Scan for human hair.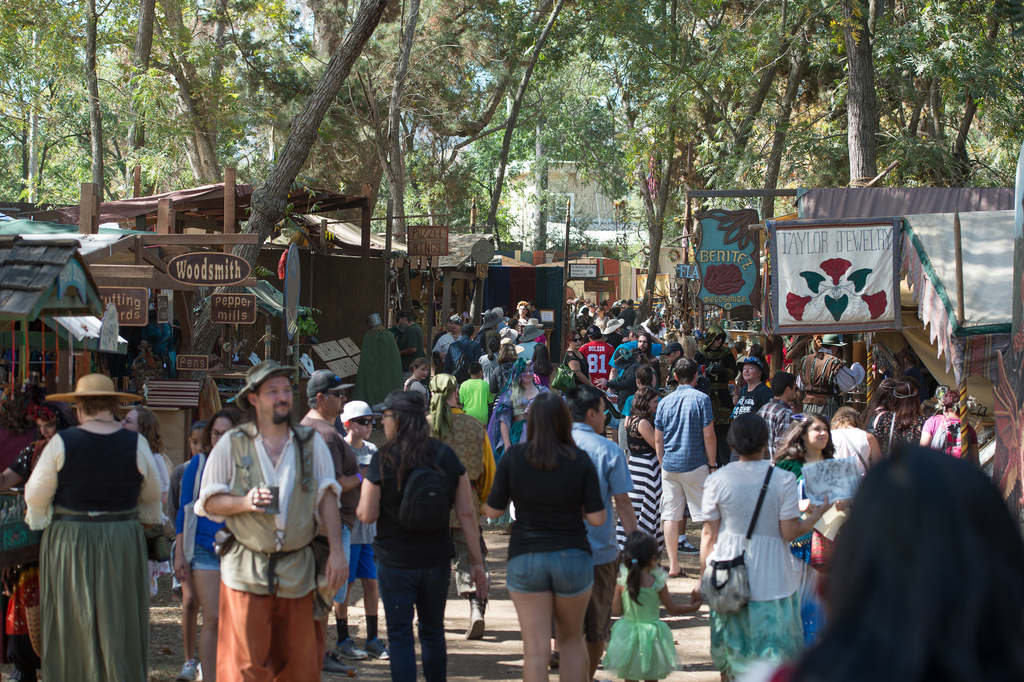
Scan result: x1=235, y1=379, x2=305, y2=484.
